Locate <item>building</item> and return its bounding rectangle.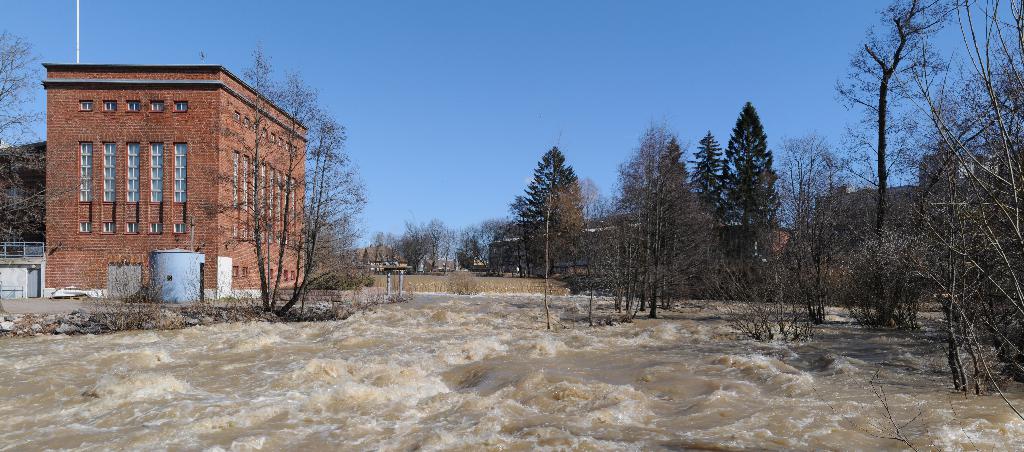
<bbox>42, 60, 311, 287</bbox>.
